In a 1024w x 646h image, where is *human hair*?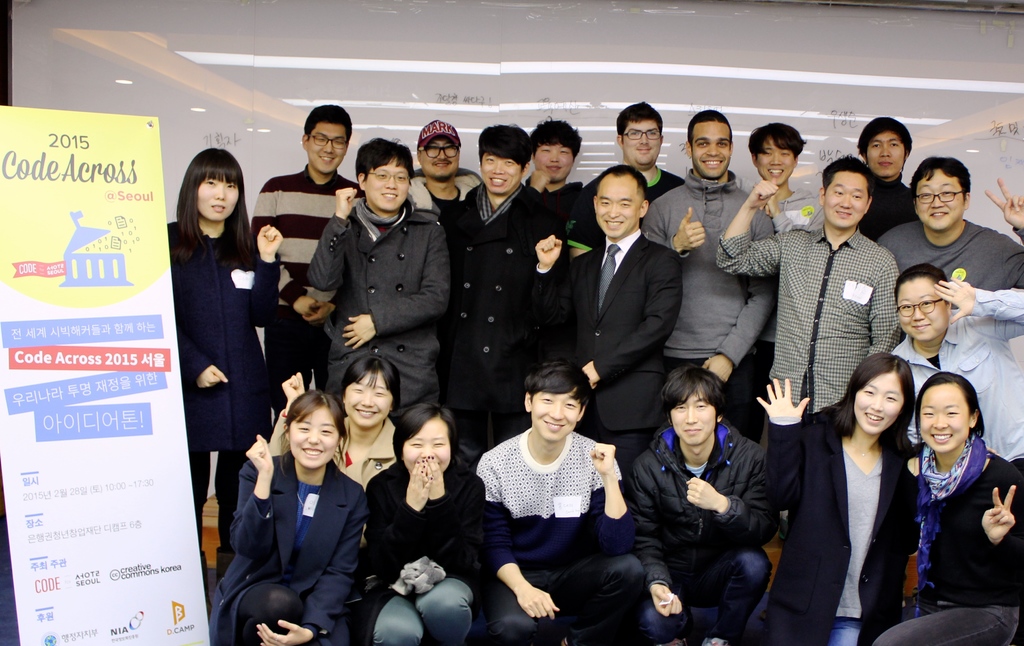
<region>685, 109, 733, 143</region>.
